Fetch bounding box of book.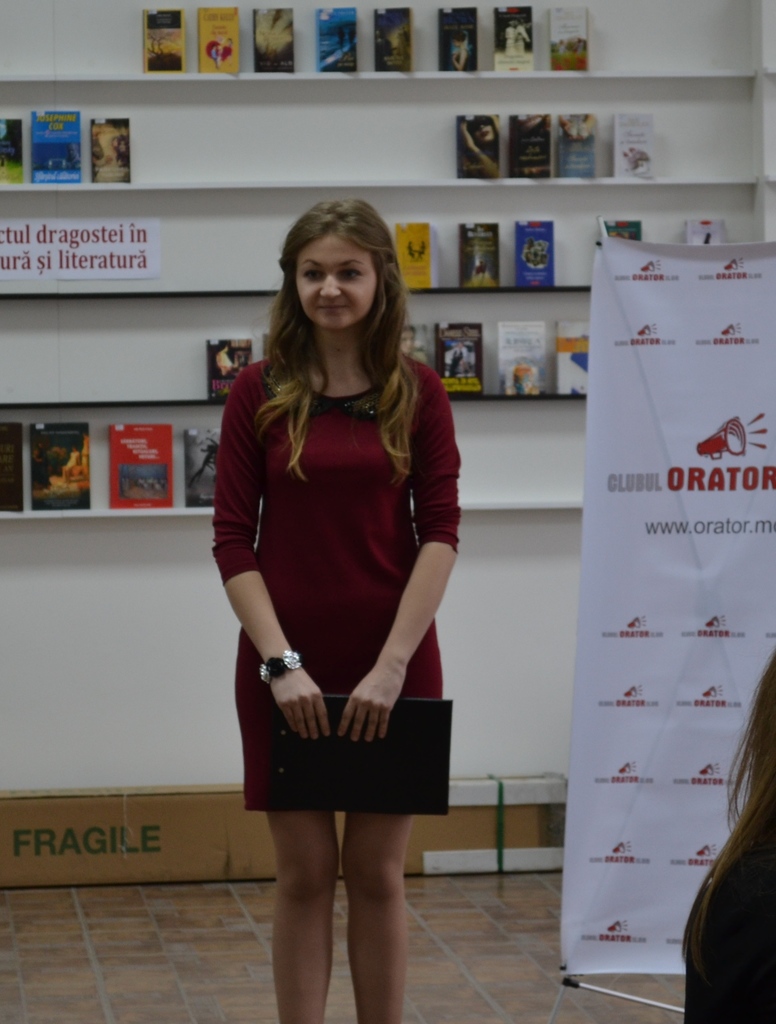
Bbox: (x1=202, y1=6, x2=241, y2=70).
